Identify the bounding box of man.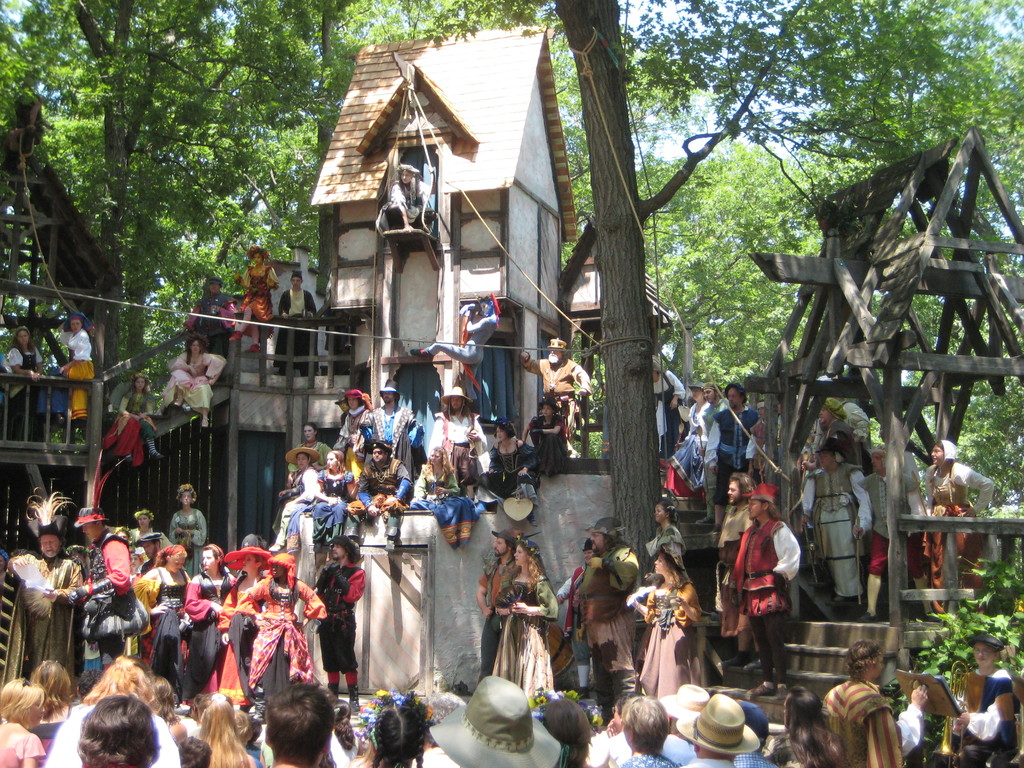
select_region(49, 506, 151, 667).
